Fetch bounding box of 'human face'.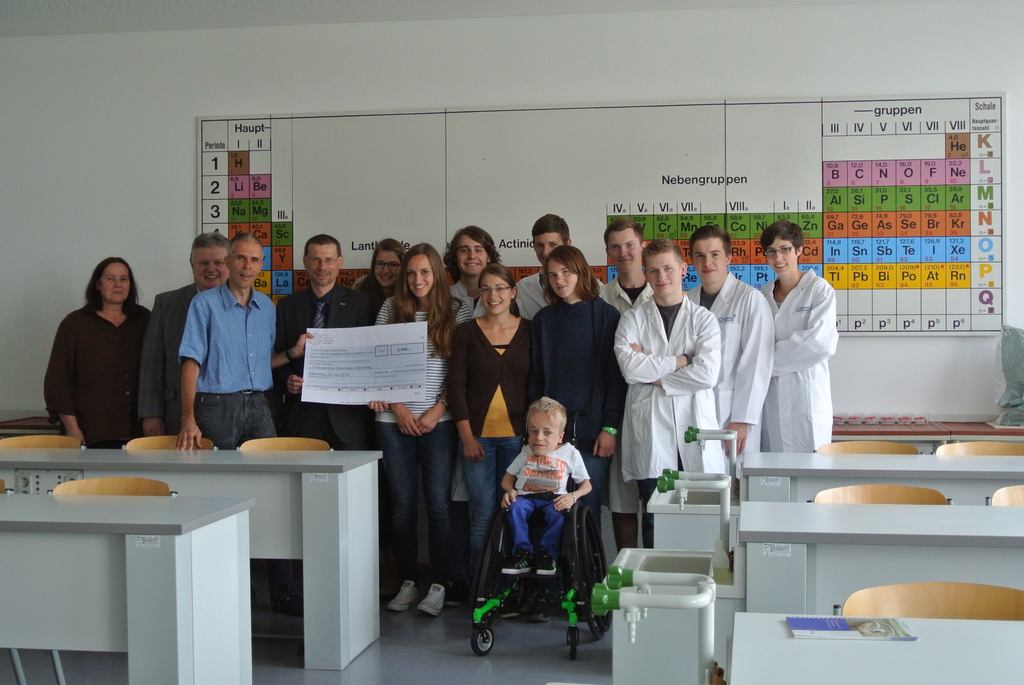
Bbox: locate(535, 232, 564, 262).
